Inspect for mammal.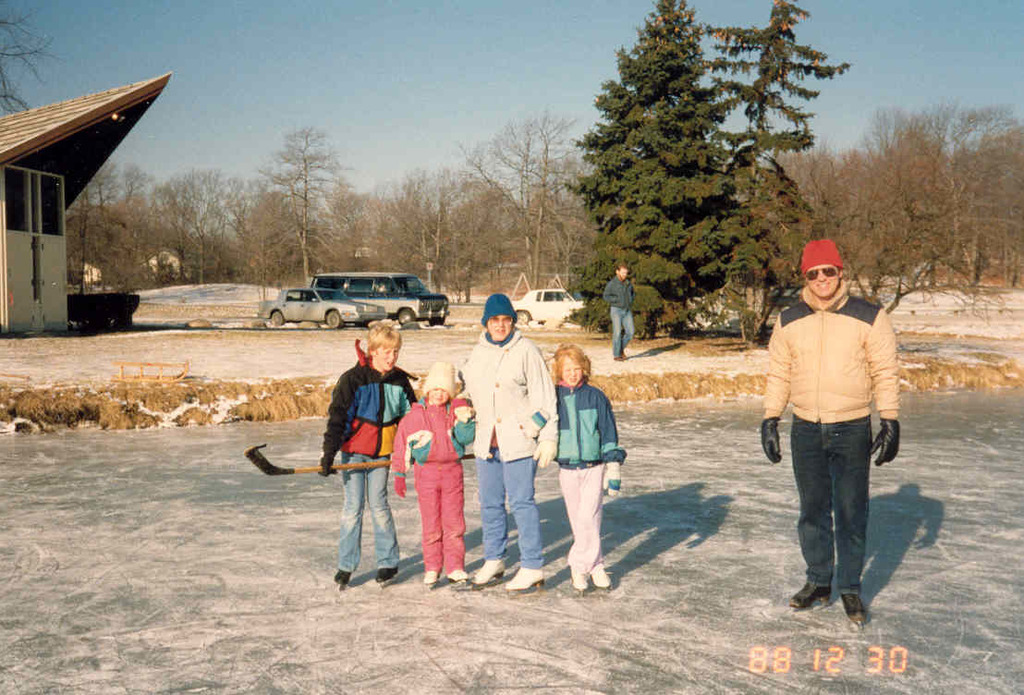
Inspection: l=392, t=360, r=477, b=588.
